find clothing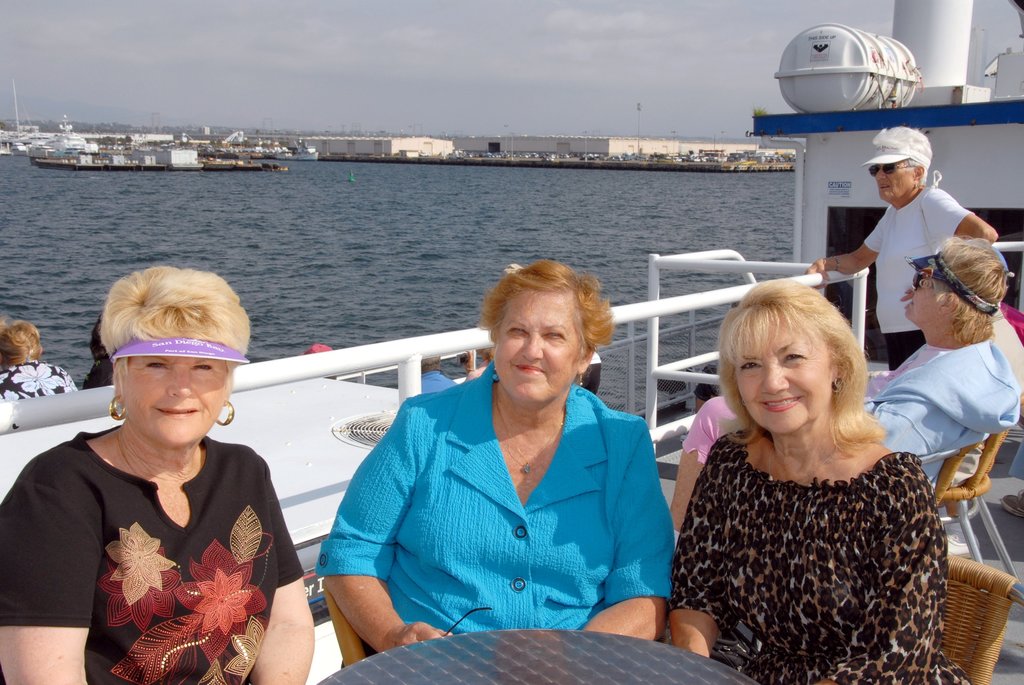
select_region(332, 366, 664, 664)
